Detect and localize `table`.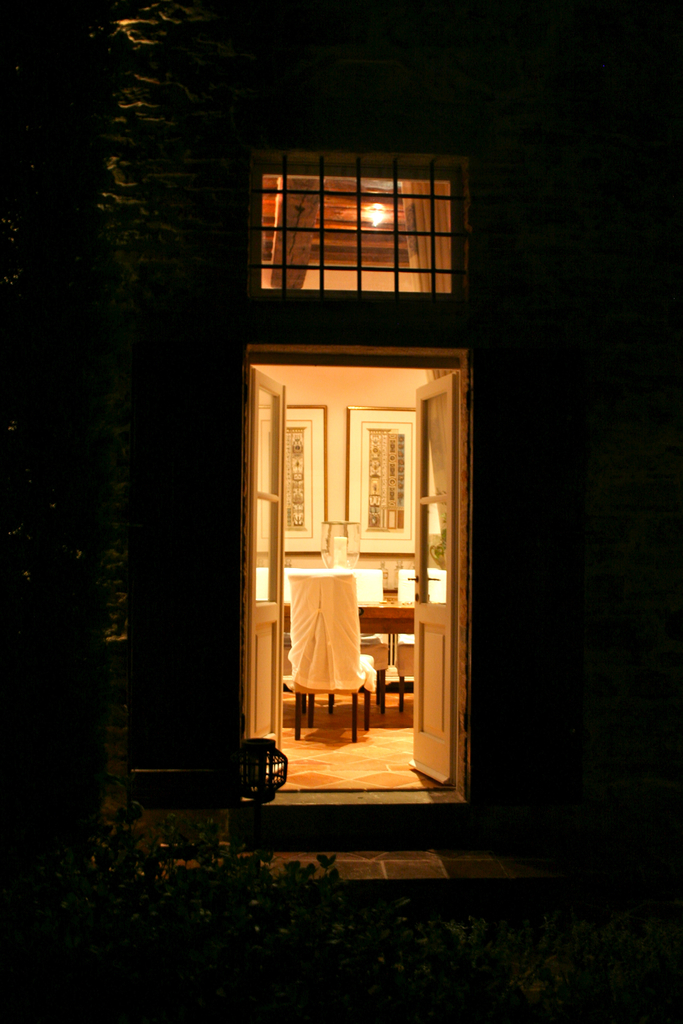
Localized at 236:543:459:715.
